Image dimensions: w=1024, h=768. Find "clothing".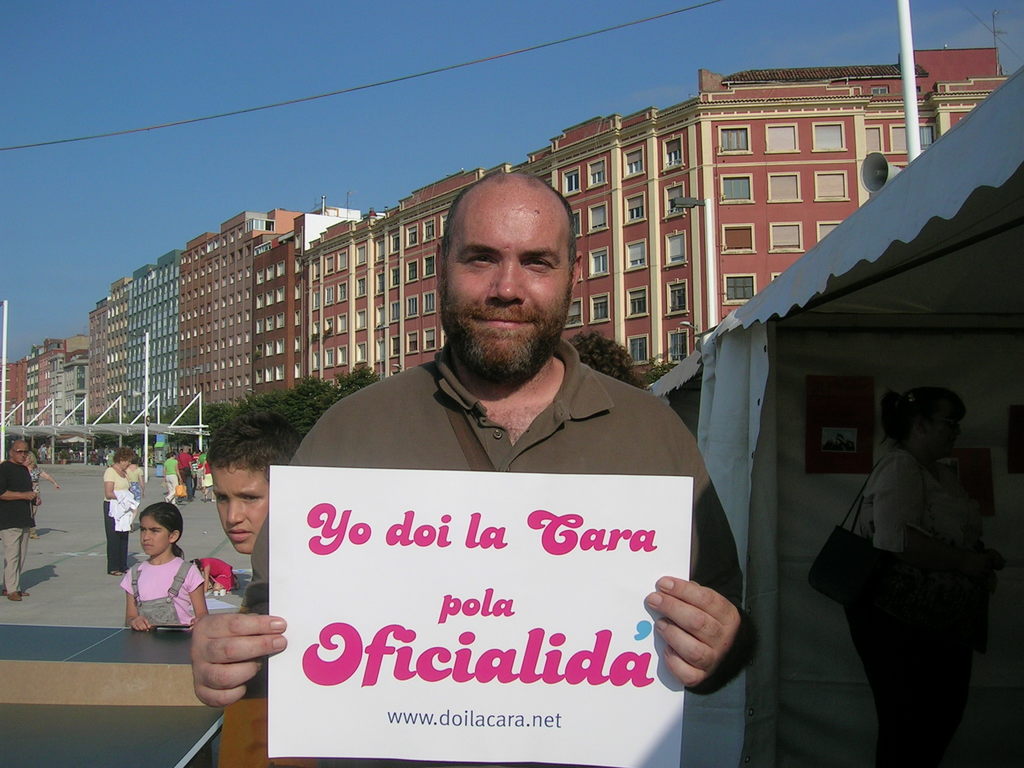
x1=842 y1=447 x2=956 y2=767.
